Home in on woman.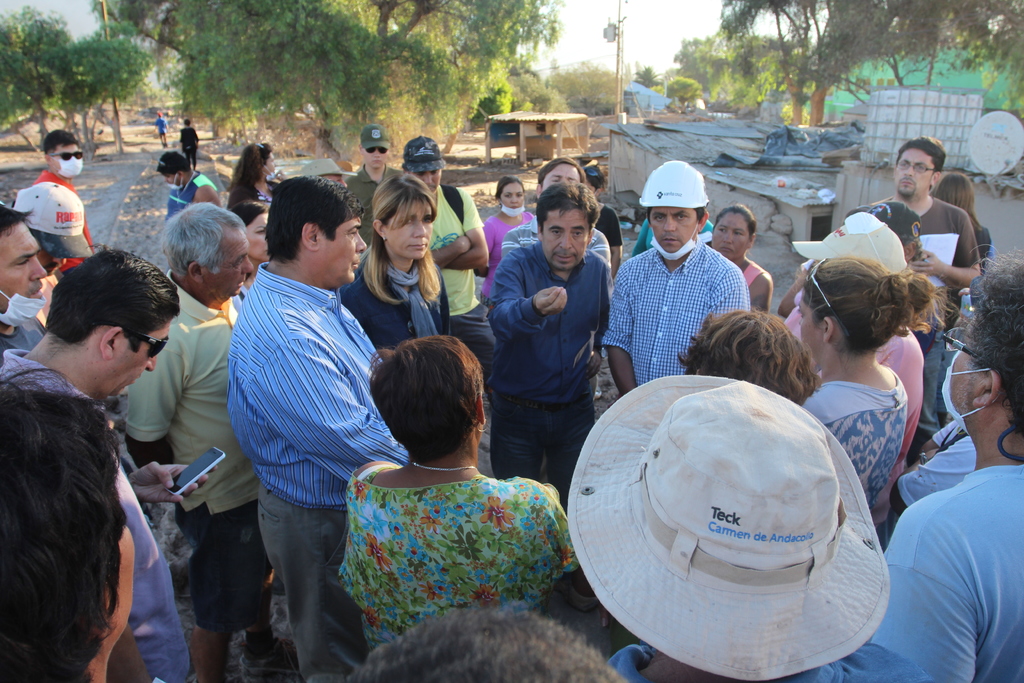
Homed in at select_region(338, 167, 452, 363).
